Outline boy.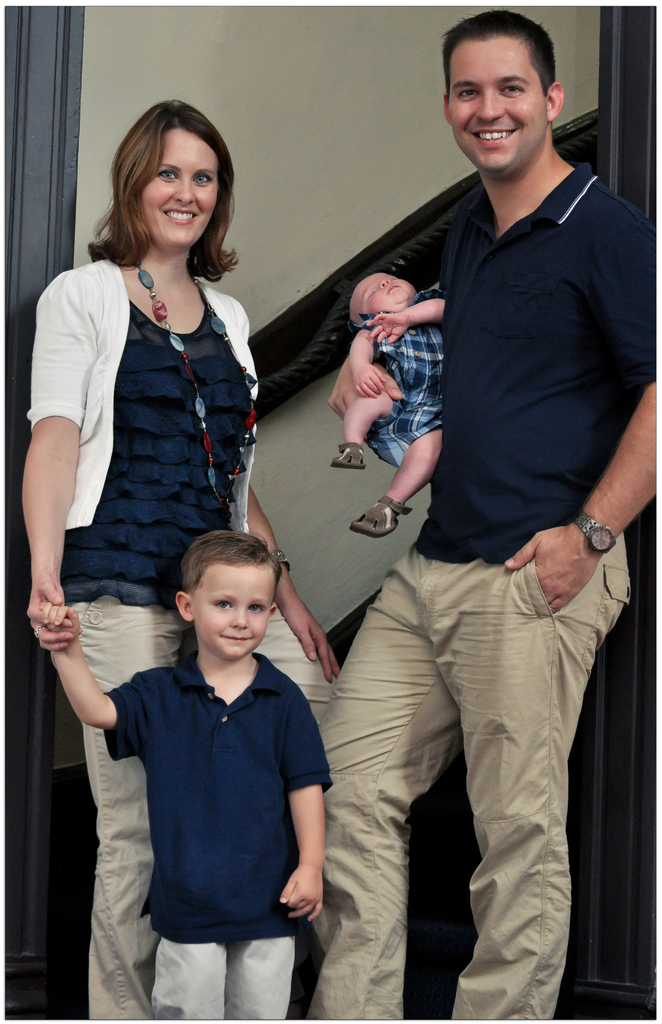
Outline: l=85, t=503, r=341, b=1020.
